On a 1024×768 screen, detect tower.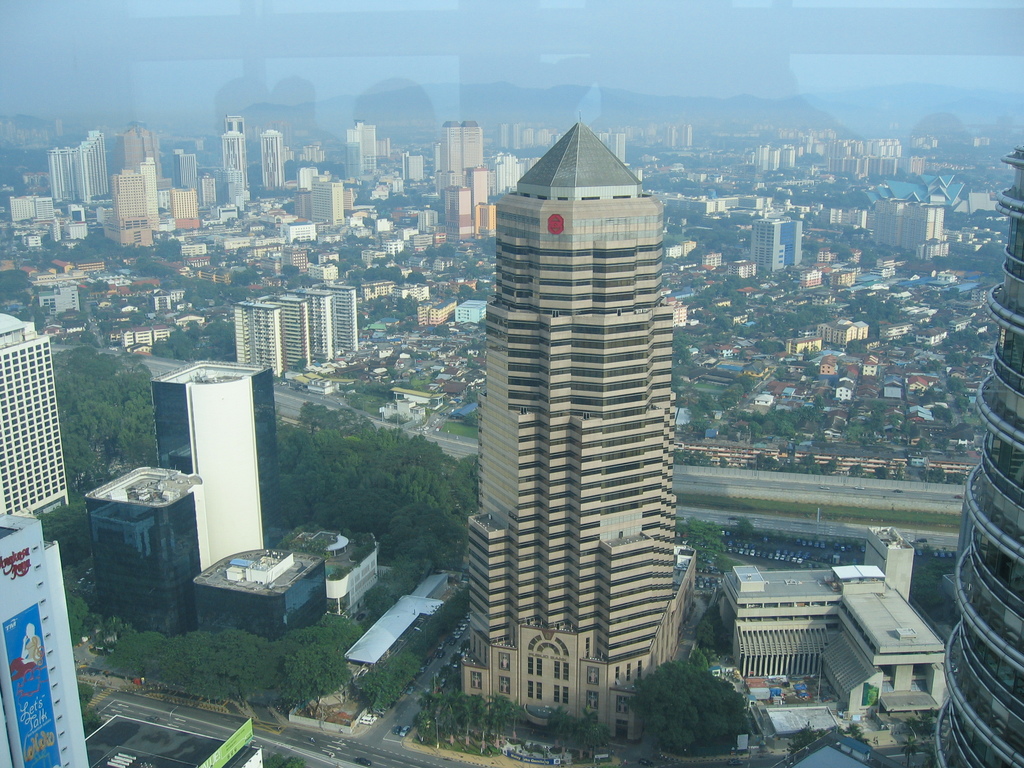
x1=221 y1=127 x2=244 y2=196.
